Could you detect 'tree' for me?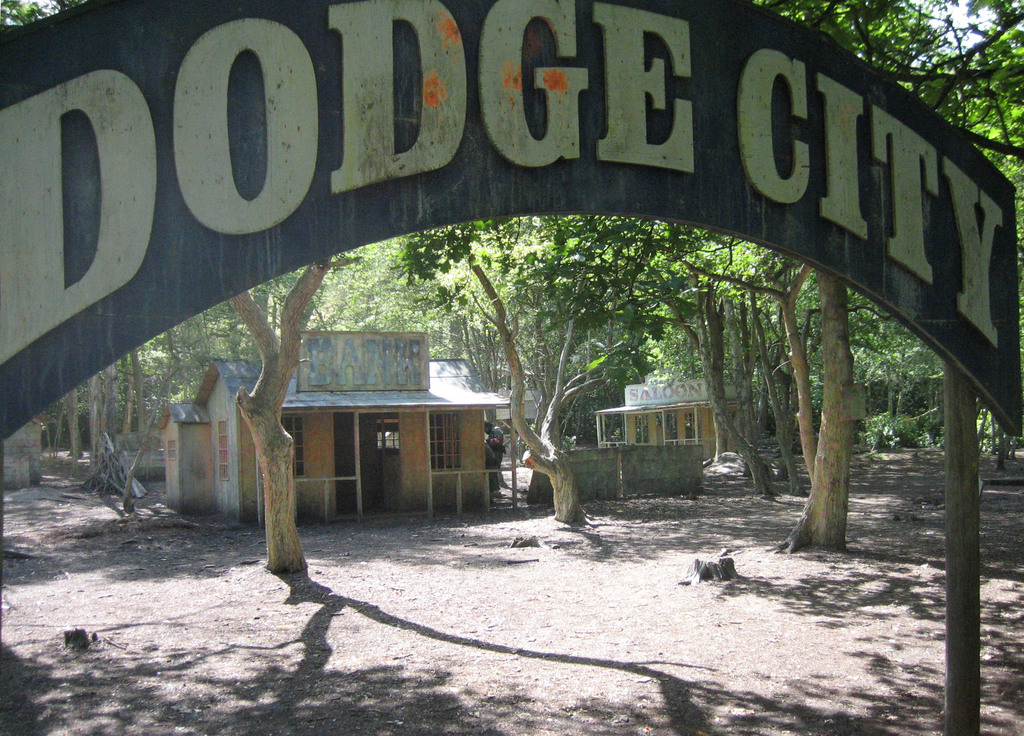
Detection result: bbox=[662, 242, 814, 498].
